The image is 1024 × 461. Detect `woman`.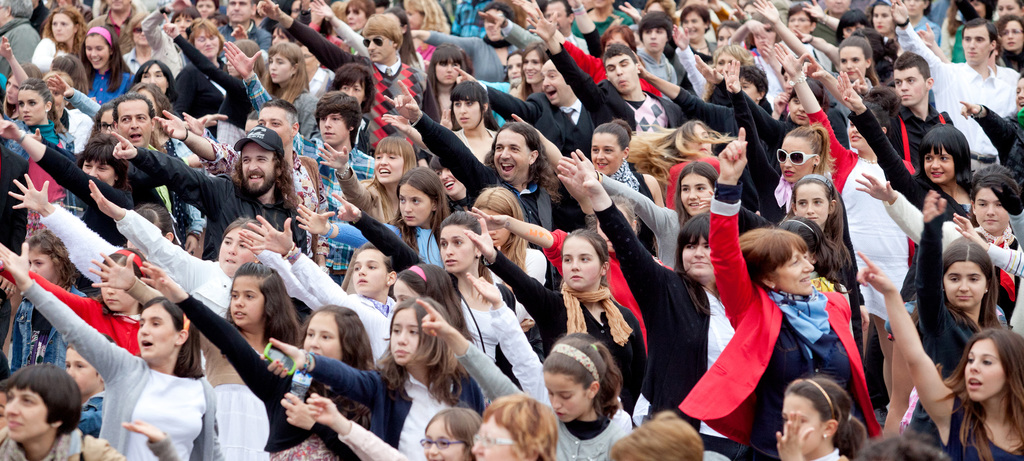
Detection: Rect(837, 66, 982, 299).
